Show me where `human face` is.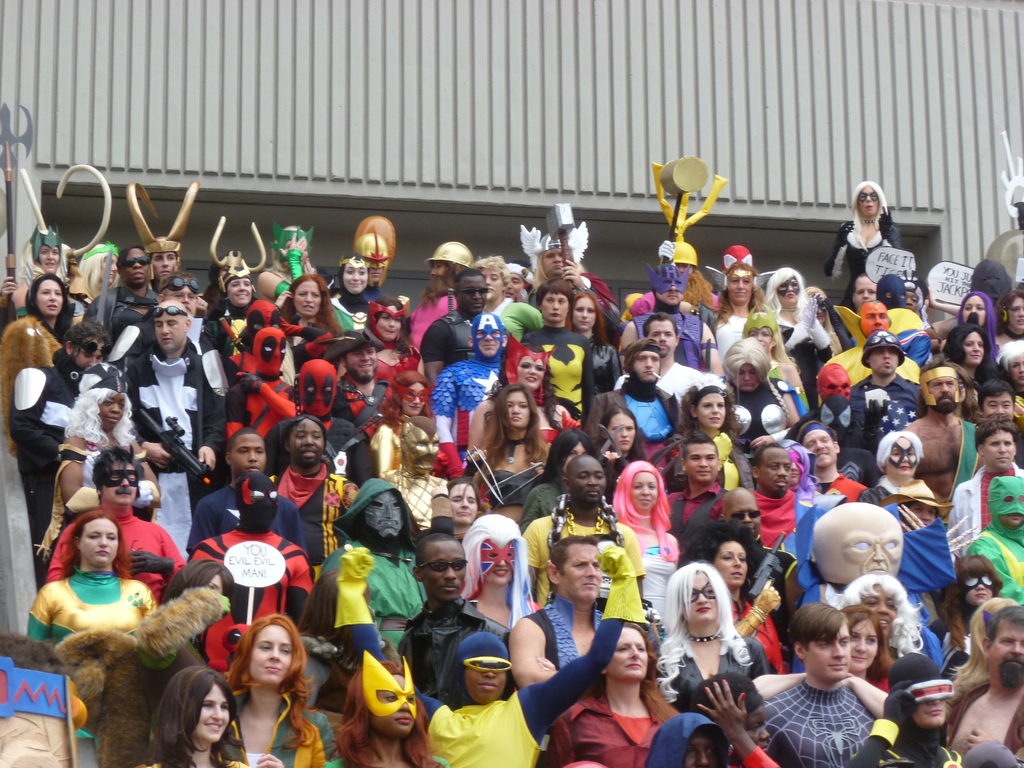
`human face` is at box=[883, 431, 914, 474].
